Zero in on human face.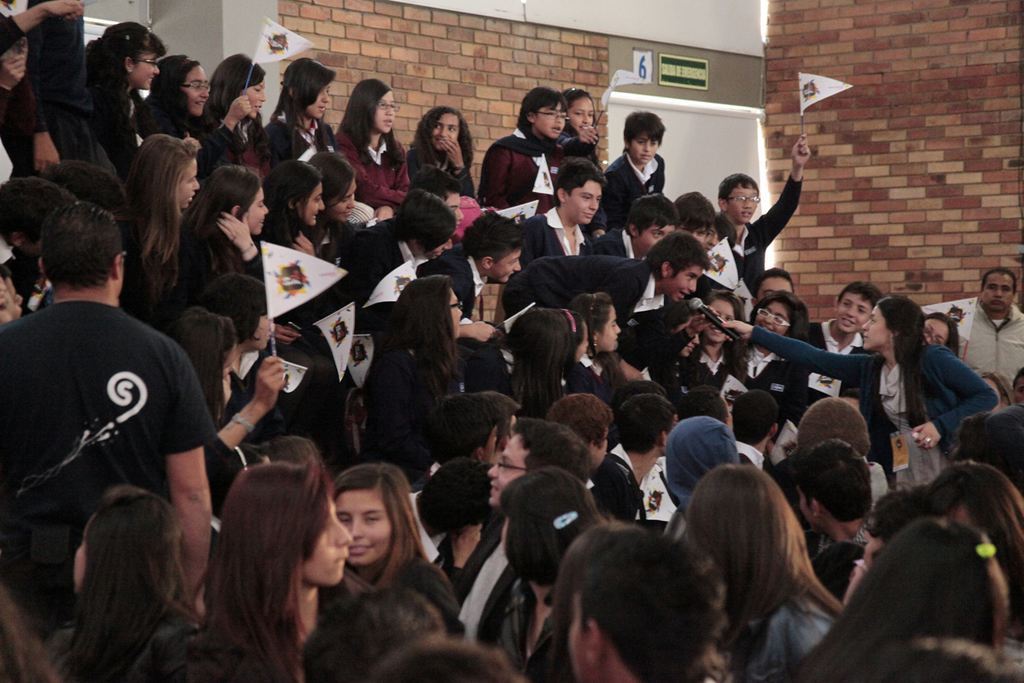
Zeroed in: crop(569, 176, 600, 226).
